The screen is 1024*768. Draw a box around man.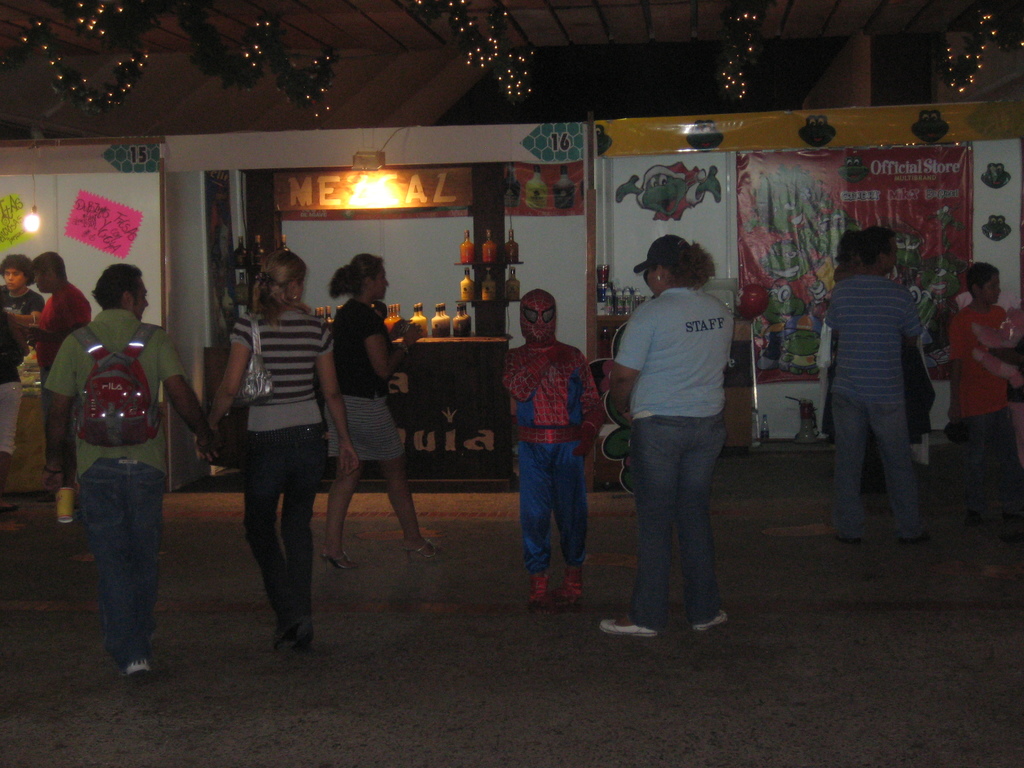
[left=51, top=261, right=212, bottom=691].
